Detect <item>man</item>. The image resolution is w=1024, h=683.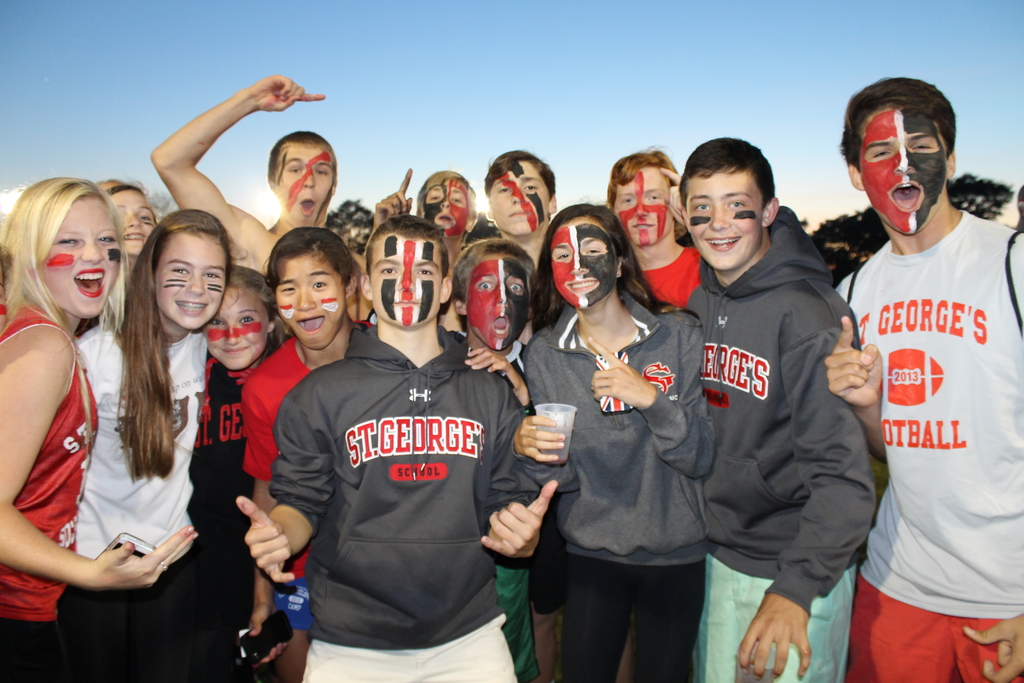
BBox(141, 68, 369, 336).
